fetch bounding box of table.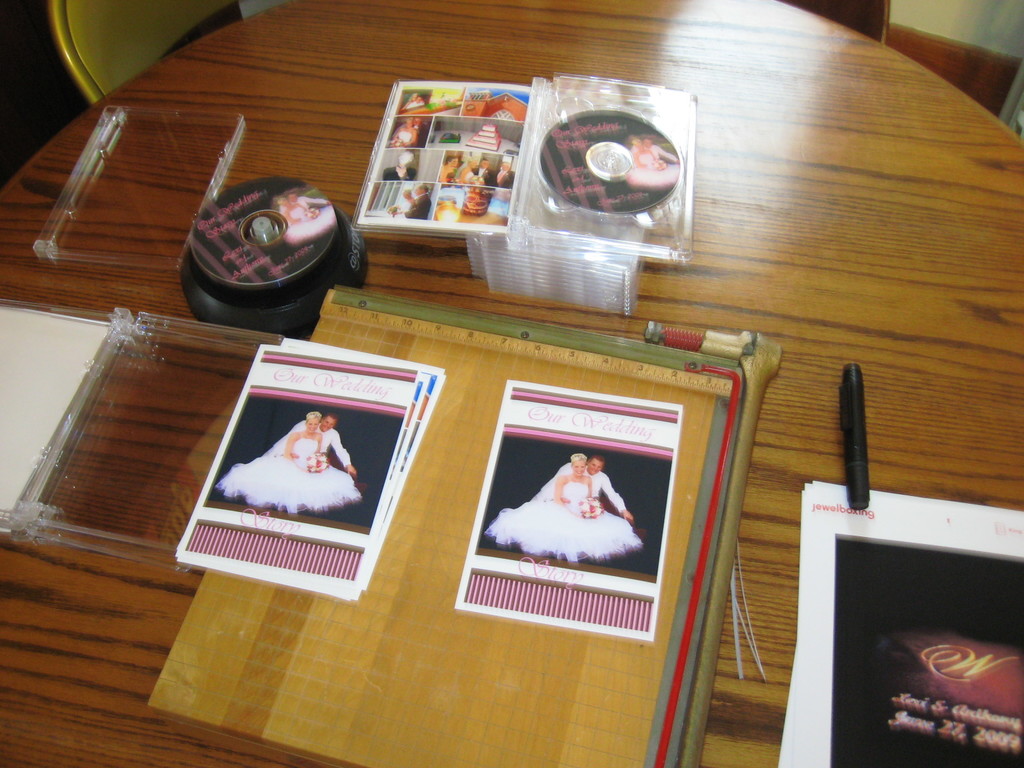
Bbox: rect(86, 0, 1023, 767).
